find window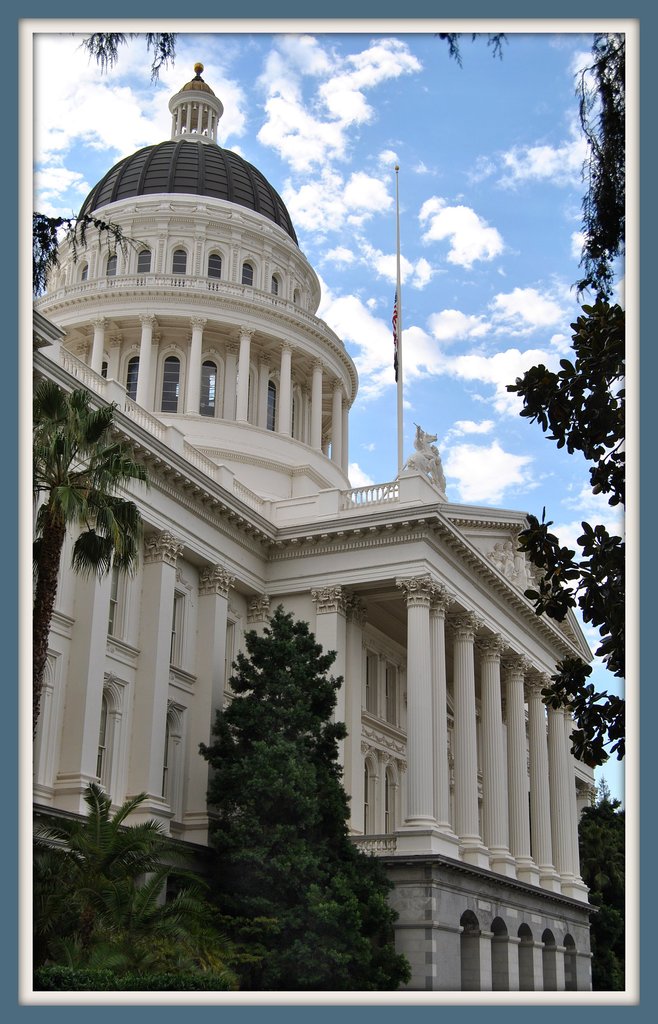
l=101, t=350, r=108, b=376
